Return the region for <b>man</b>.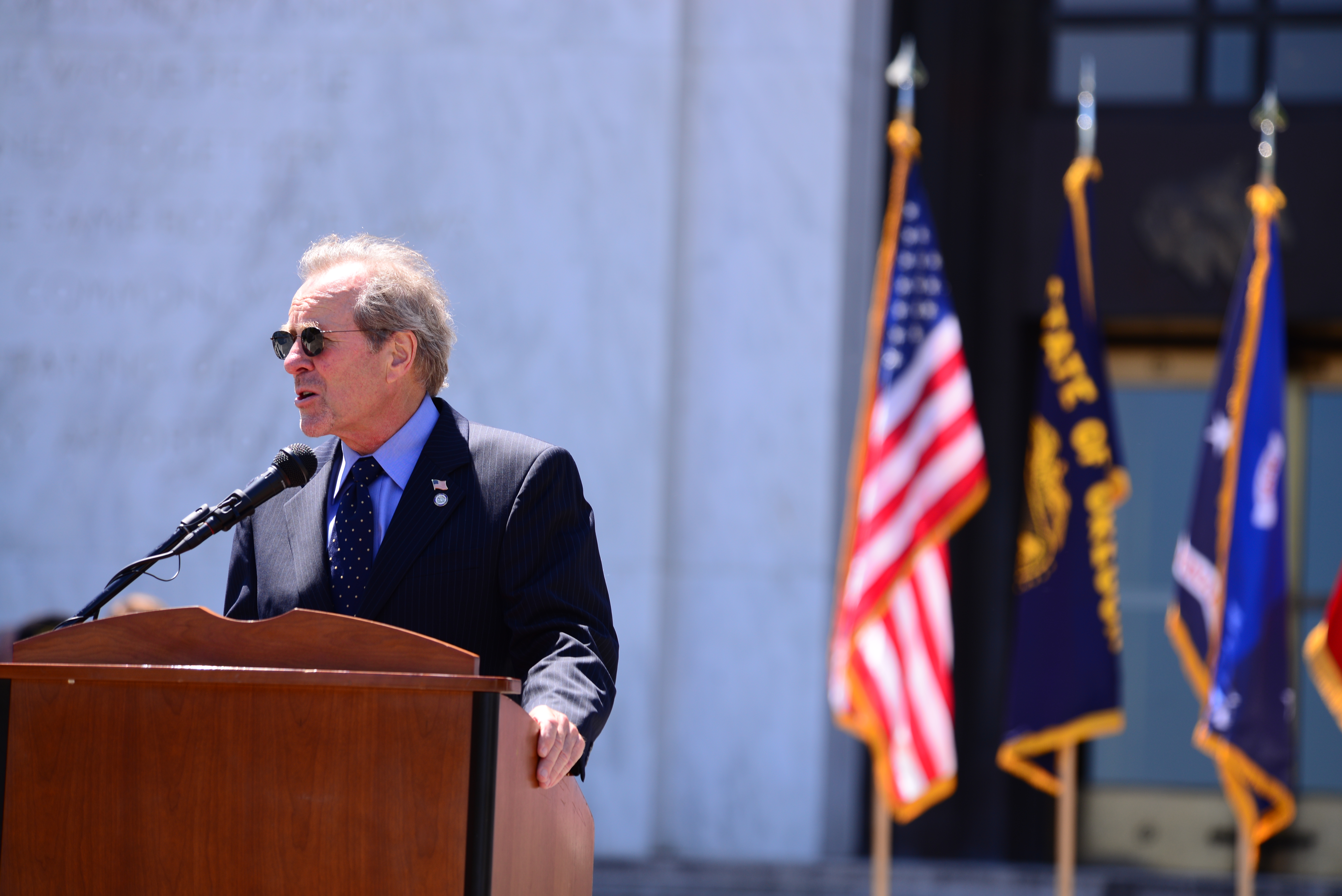
box=[25, 50, 134, 174].
